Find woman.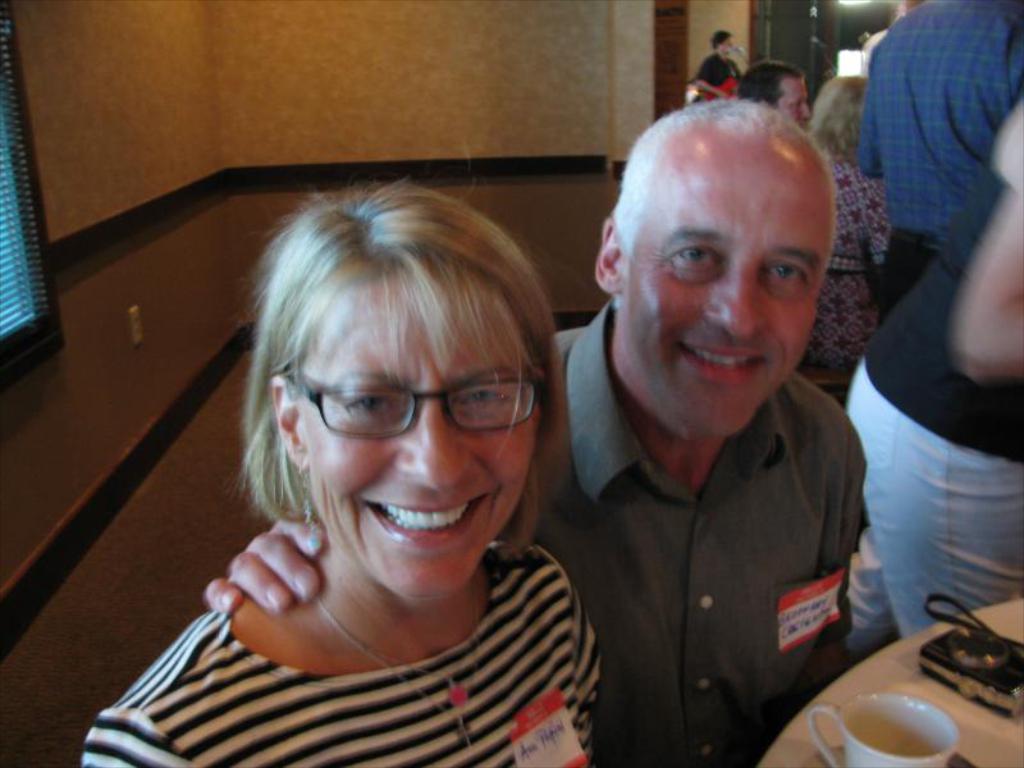
{"x1": 795, "y1": 60, "x2": 910, "y2": 383}.
